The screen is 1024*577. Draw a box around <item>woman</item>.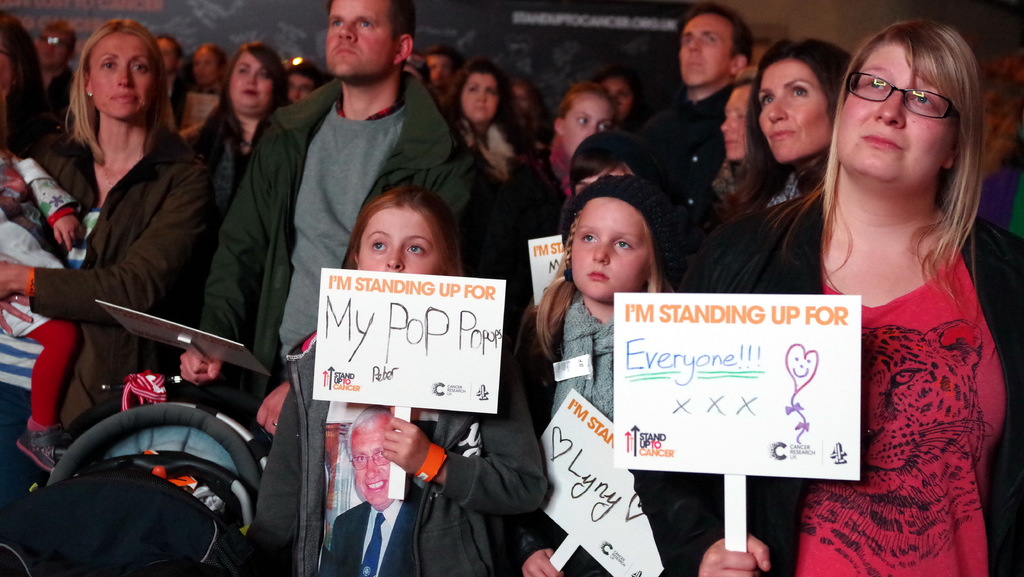
detection(442, 43, 547, 232).
